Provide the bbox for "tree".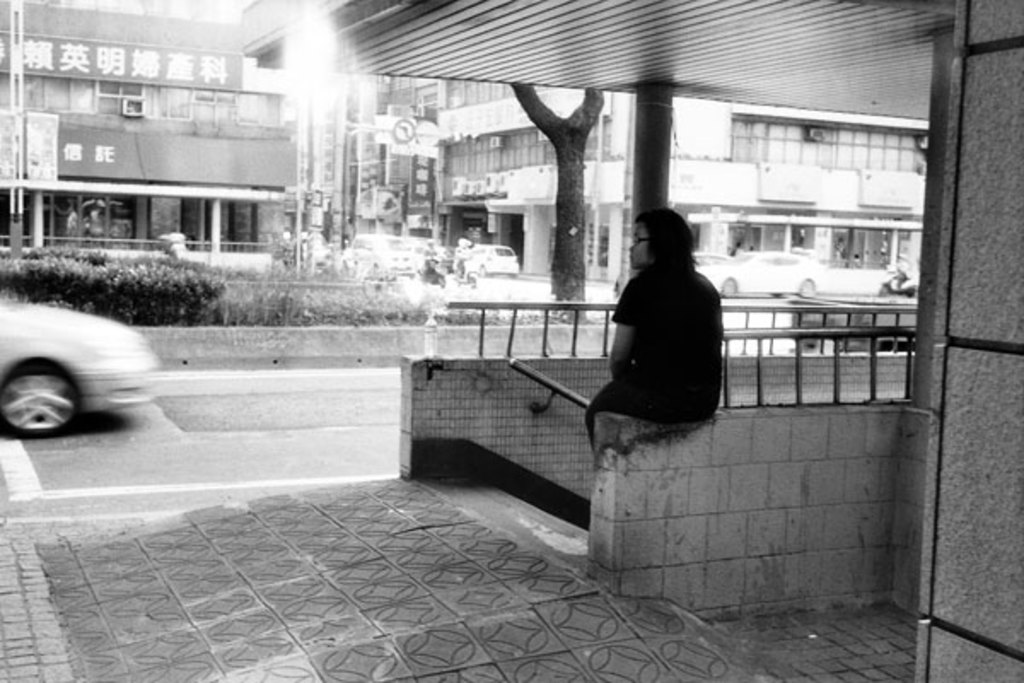
box(512, 82, 609, 328).
